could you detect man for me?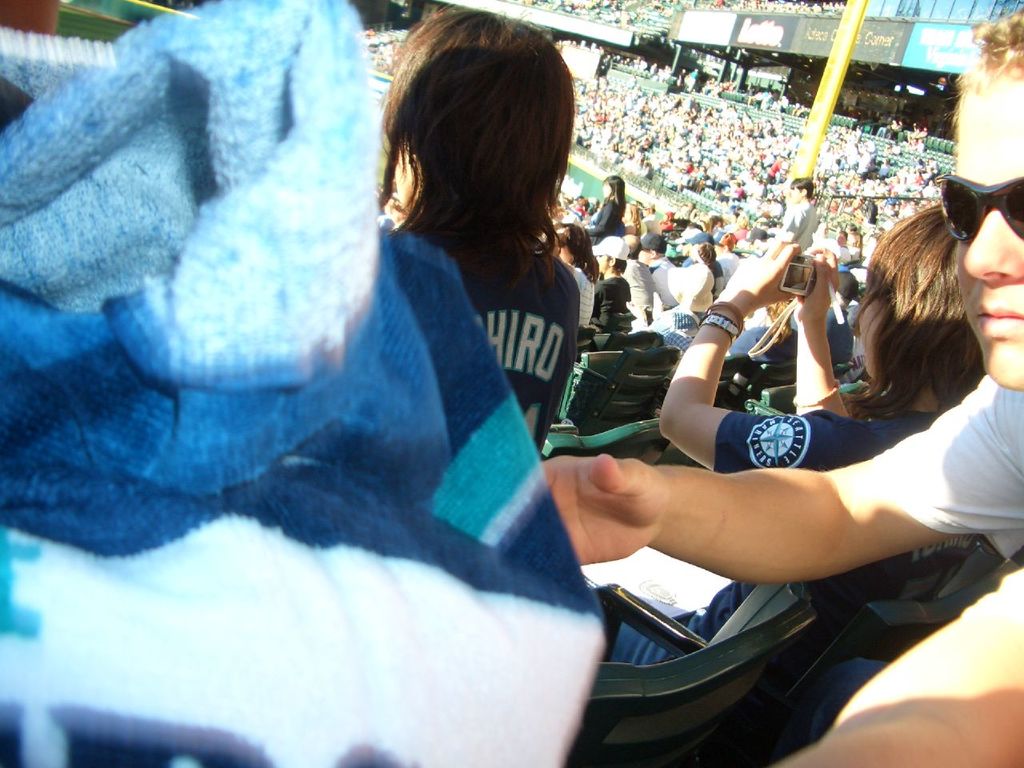
Detection result: BBox(771, 179, 815, 254).
